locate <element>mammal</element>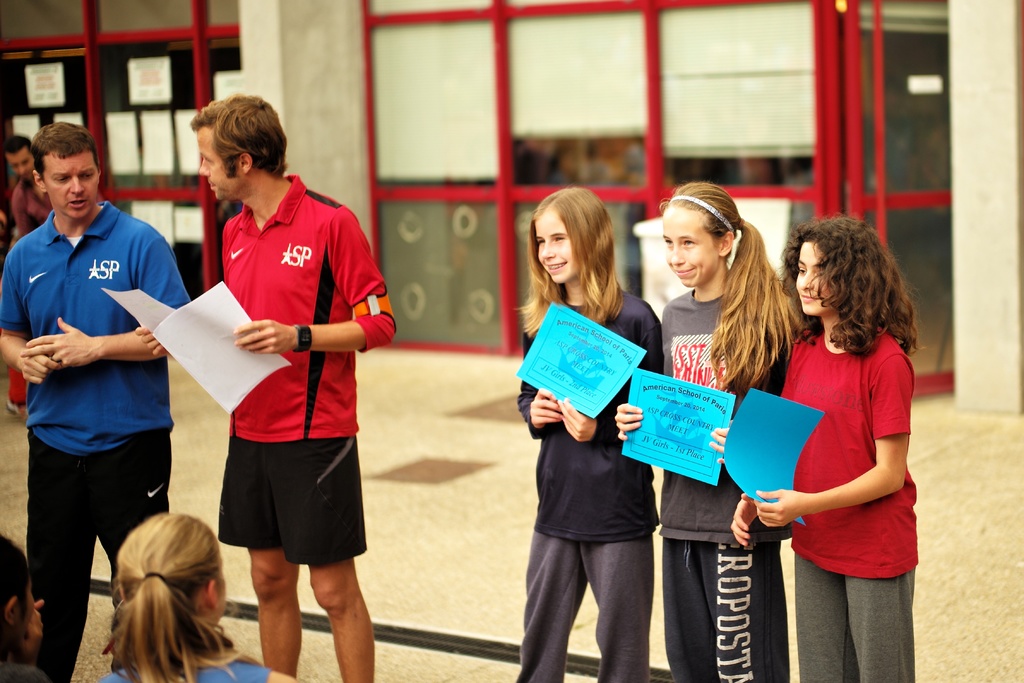
bbox(3, 140, 58, 412)
